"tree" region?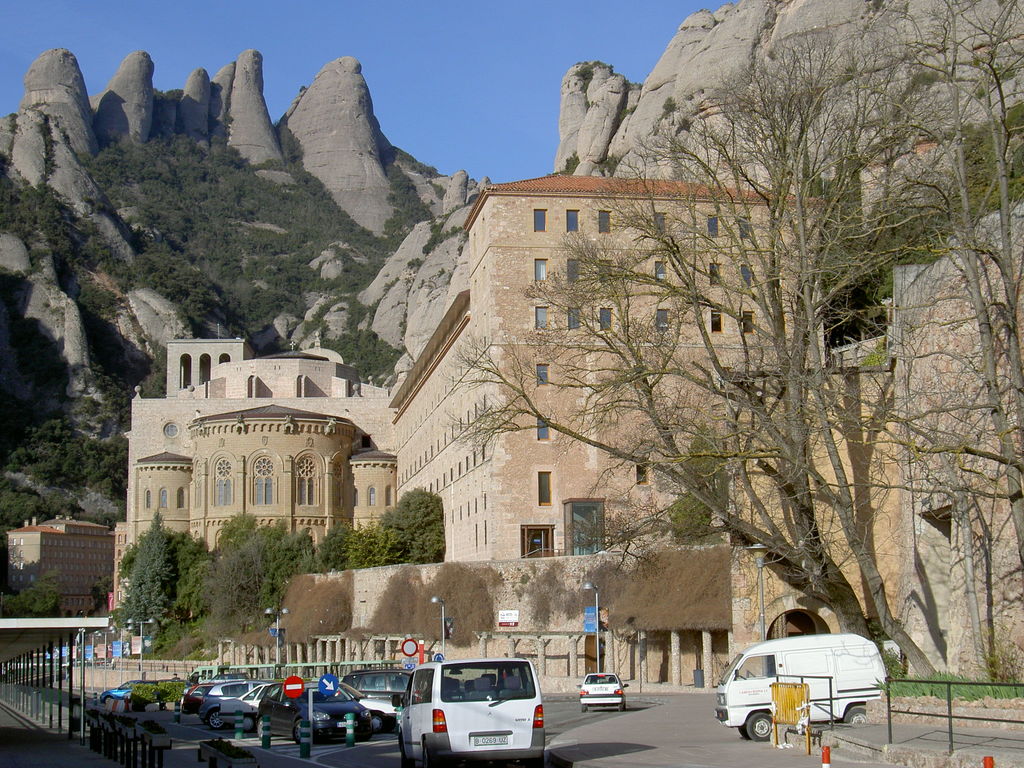
181 541 222 612
